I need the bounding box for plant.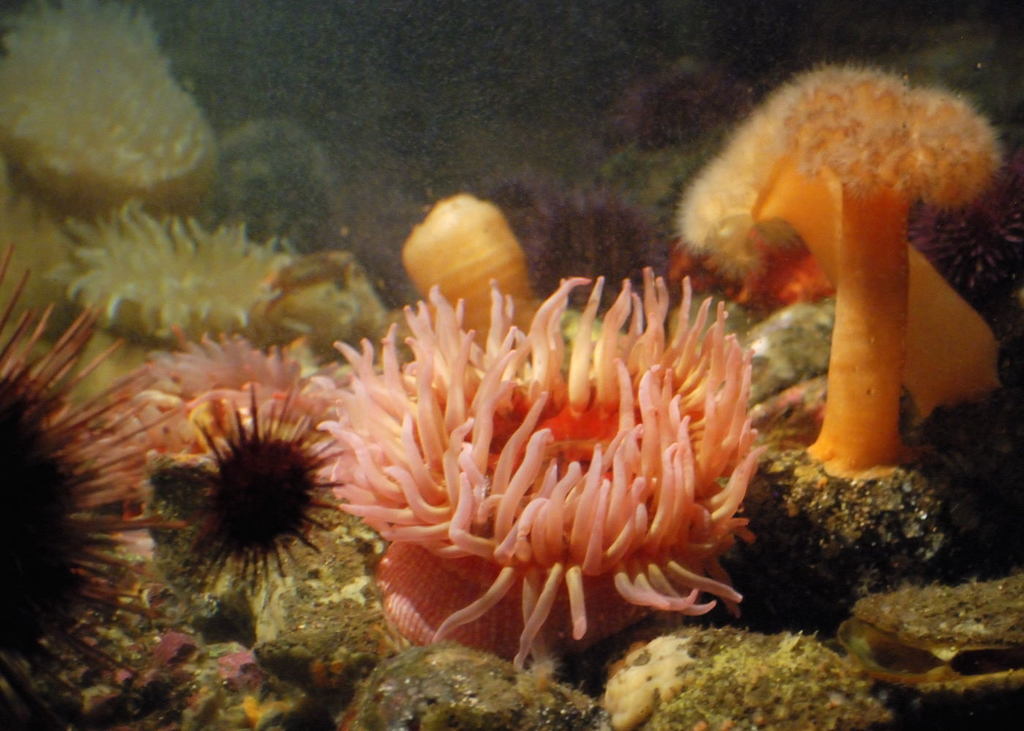
Here it is: rect(0, 0, 230, 212).
